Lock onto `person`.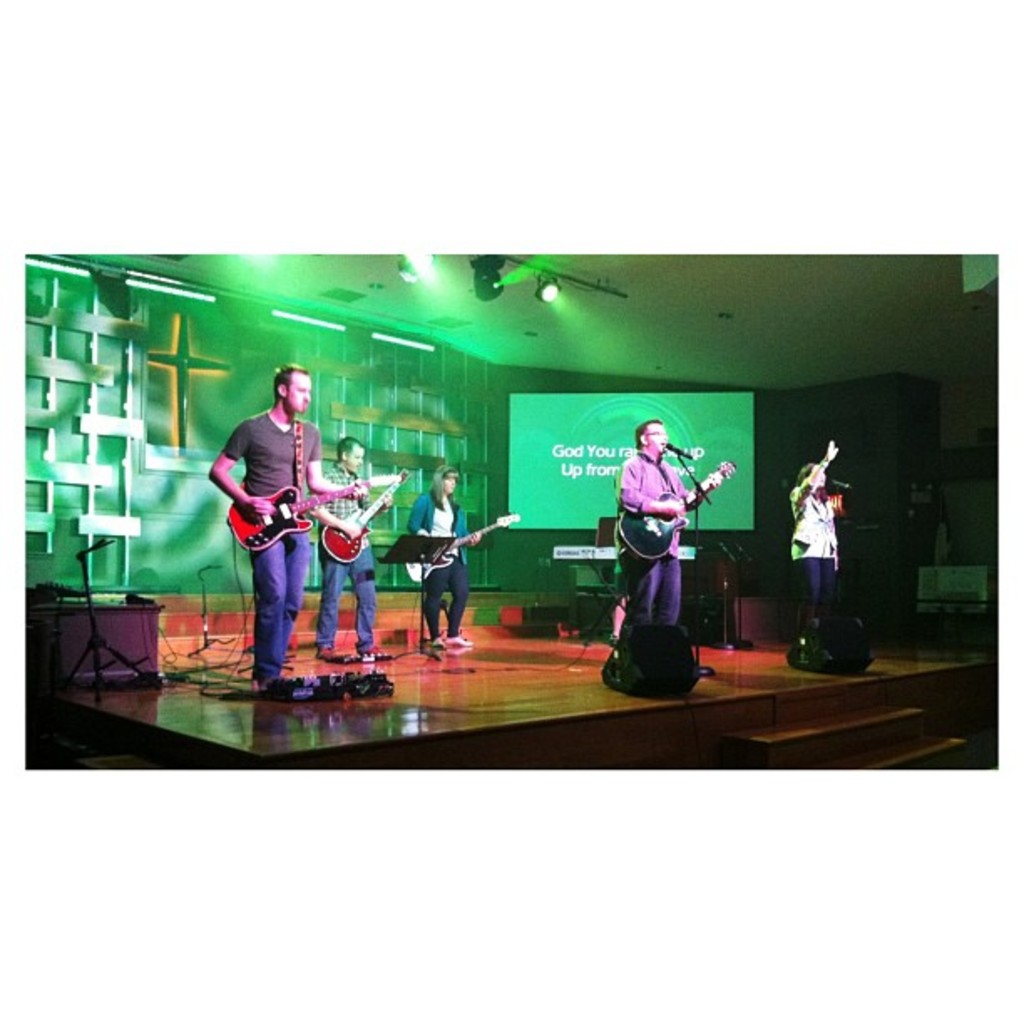
Locked: region(310, 432, 392, 659).
